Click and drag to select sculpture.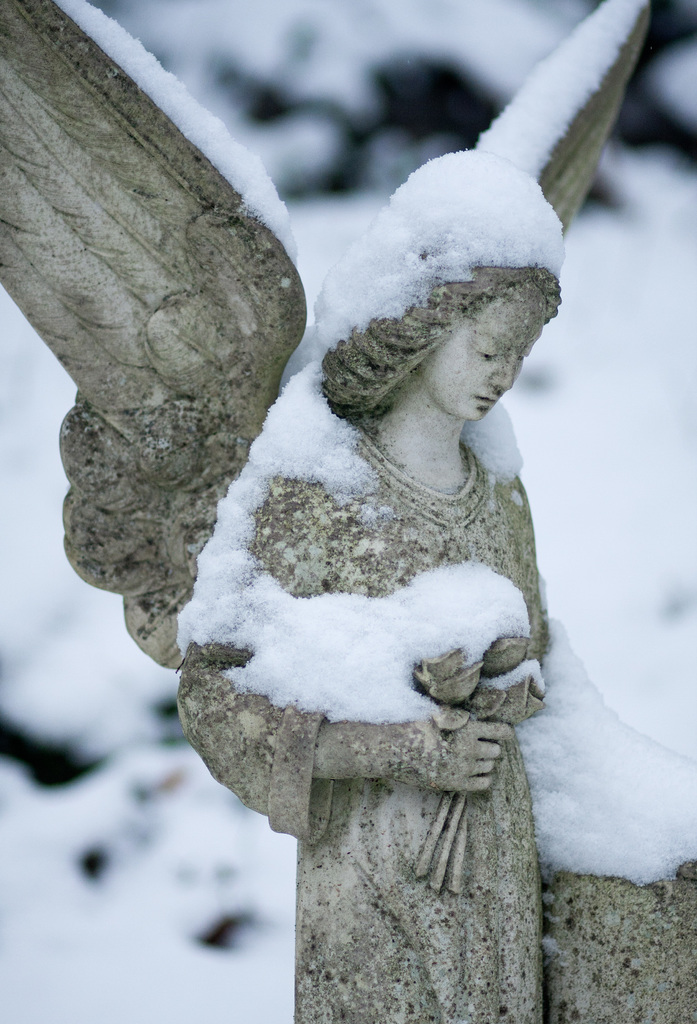
Selection: left=0, top=0, right=696, bottom=1023.
